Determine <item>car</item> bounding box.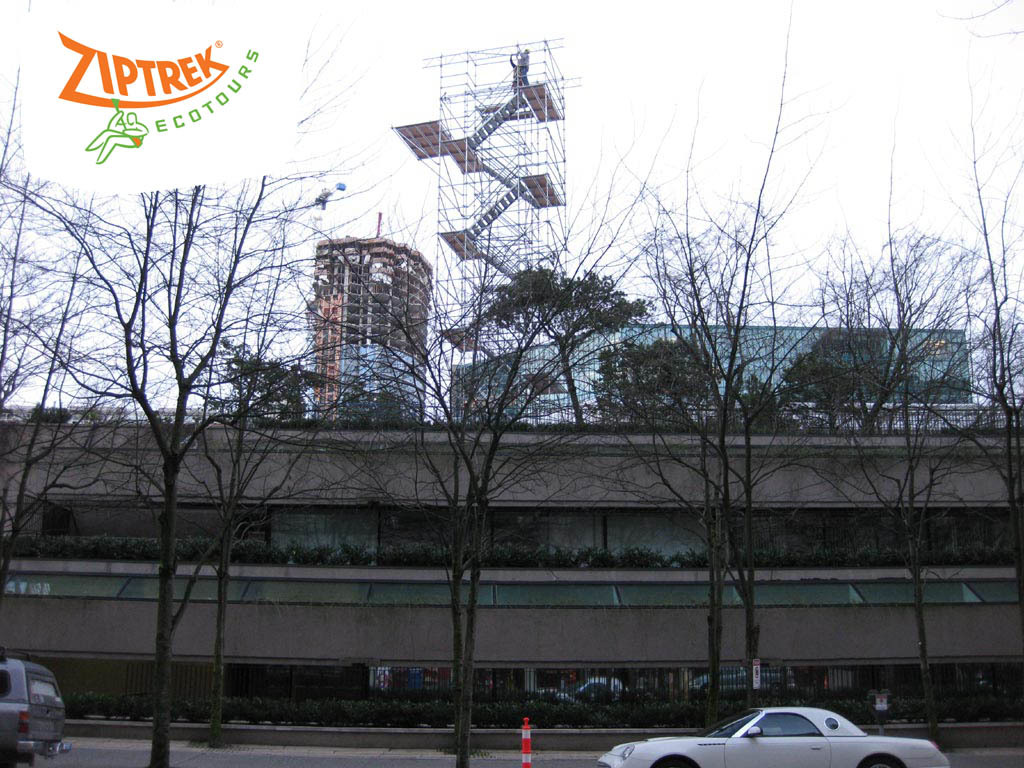
Determined: x1=595, y1=701, x2=956, y2=767.
